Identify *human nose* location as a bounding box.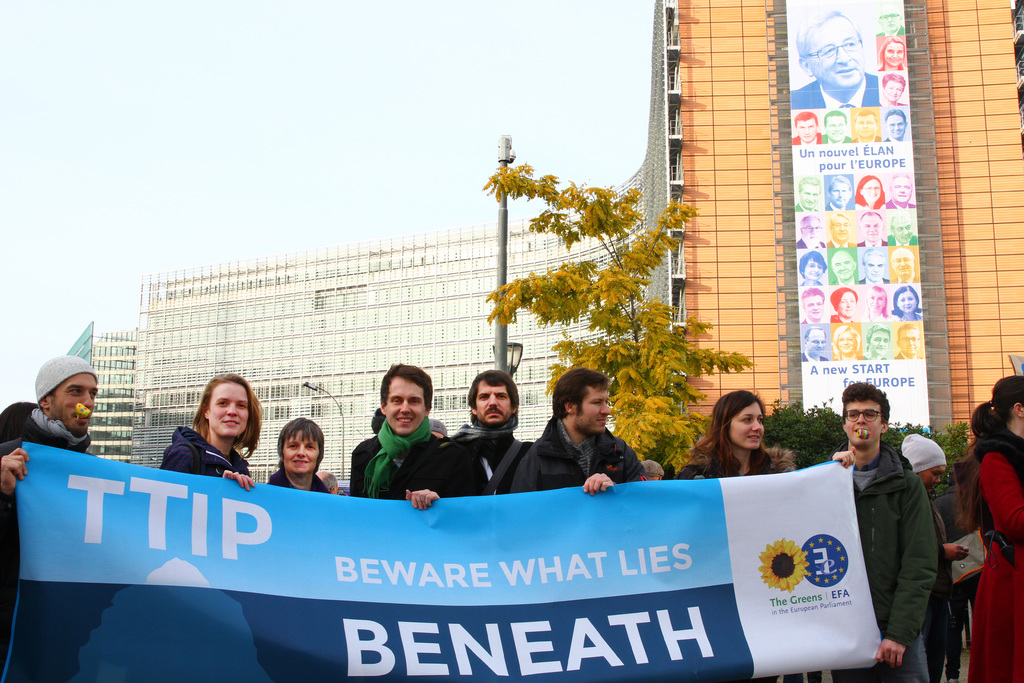
897,186,906,192.
